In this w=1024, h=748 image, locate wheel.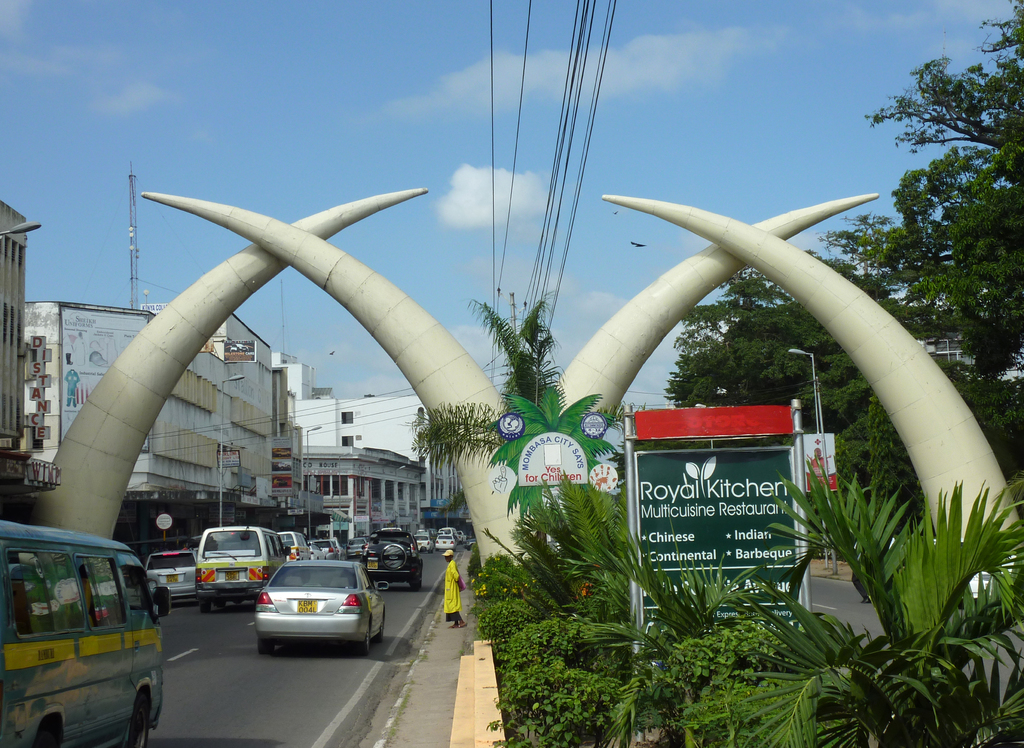
Bounding box: (122,701,152,747).
